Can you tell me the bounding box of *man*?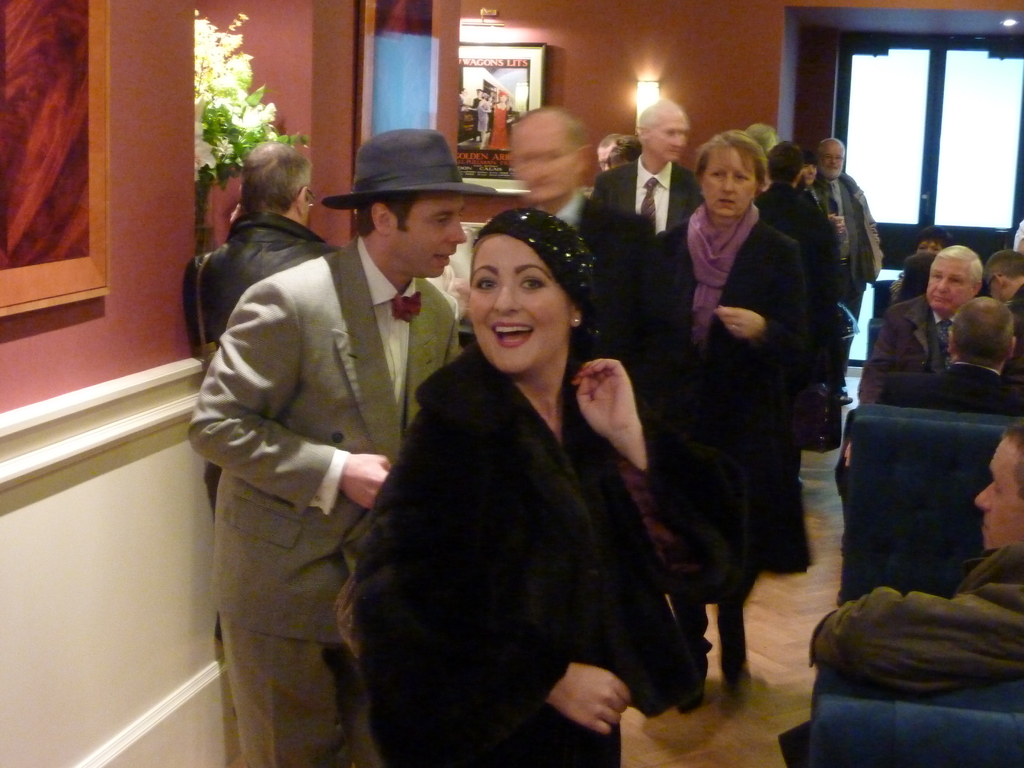
811/134/877/405.
